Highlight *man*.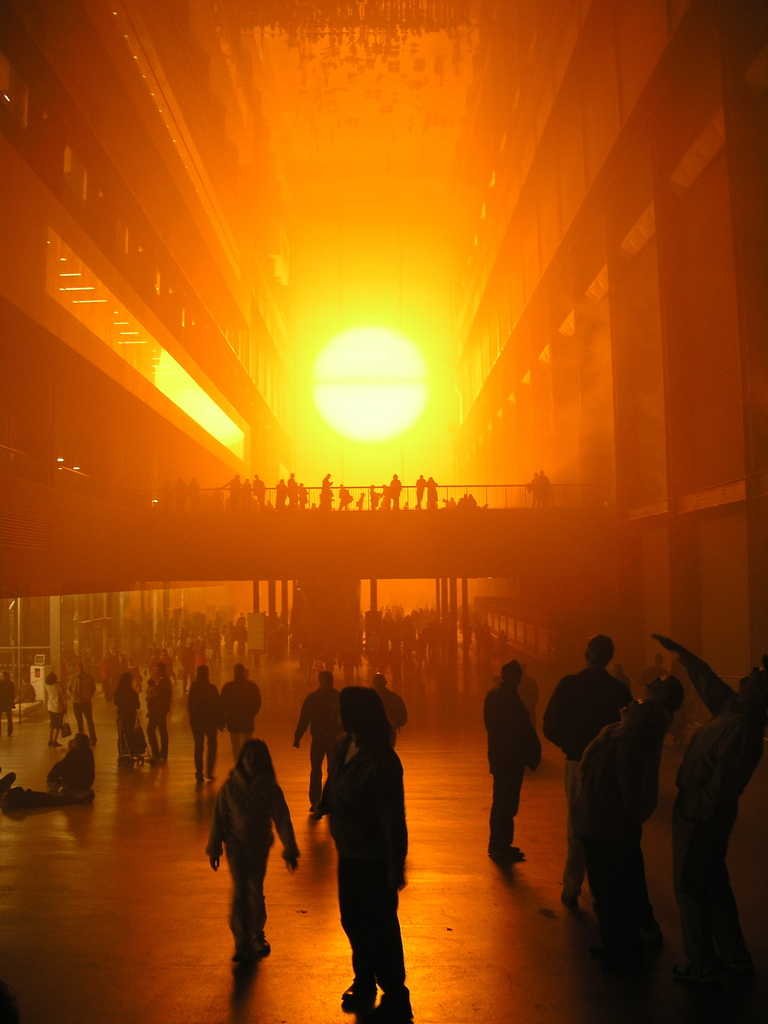
Highlighted region: [left=376, top=669, right=412, bottom=748].
